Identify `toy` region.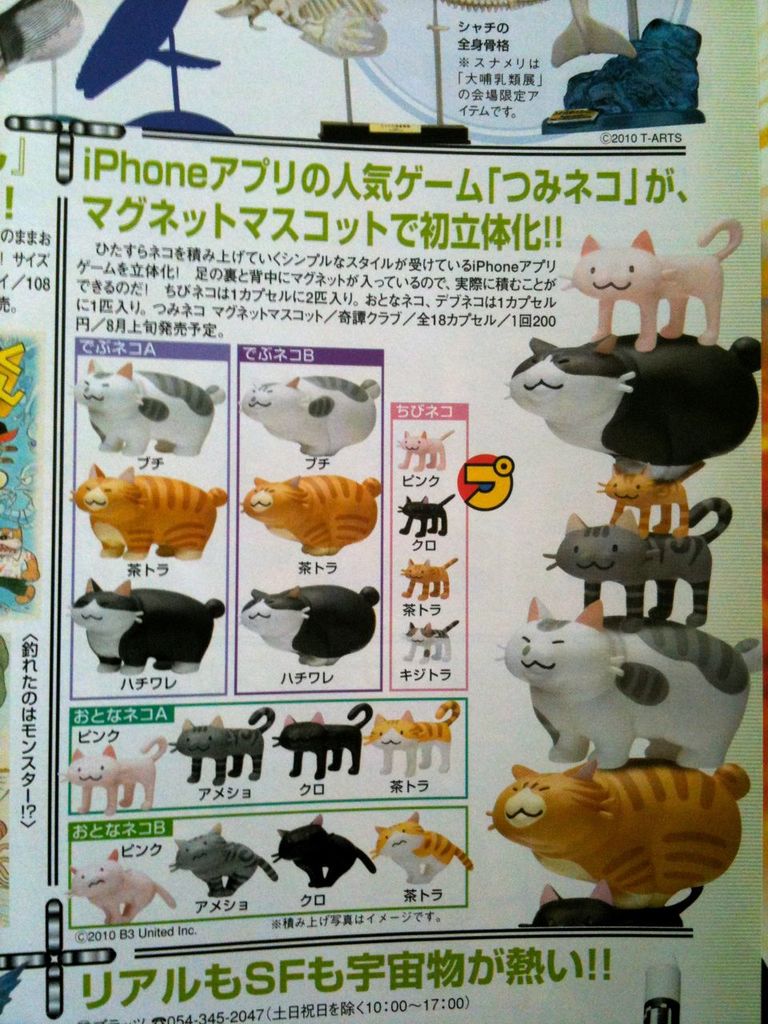
Region: <box>238,374,378,458</box>.
